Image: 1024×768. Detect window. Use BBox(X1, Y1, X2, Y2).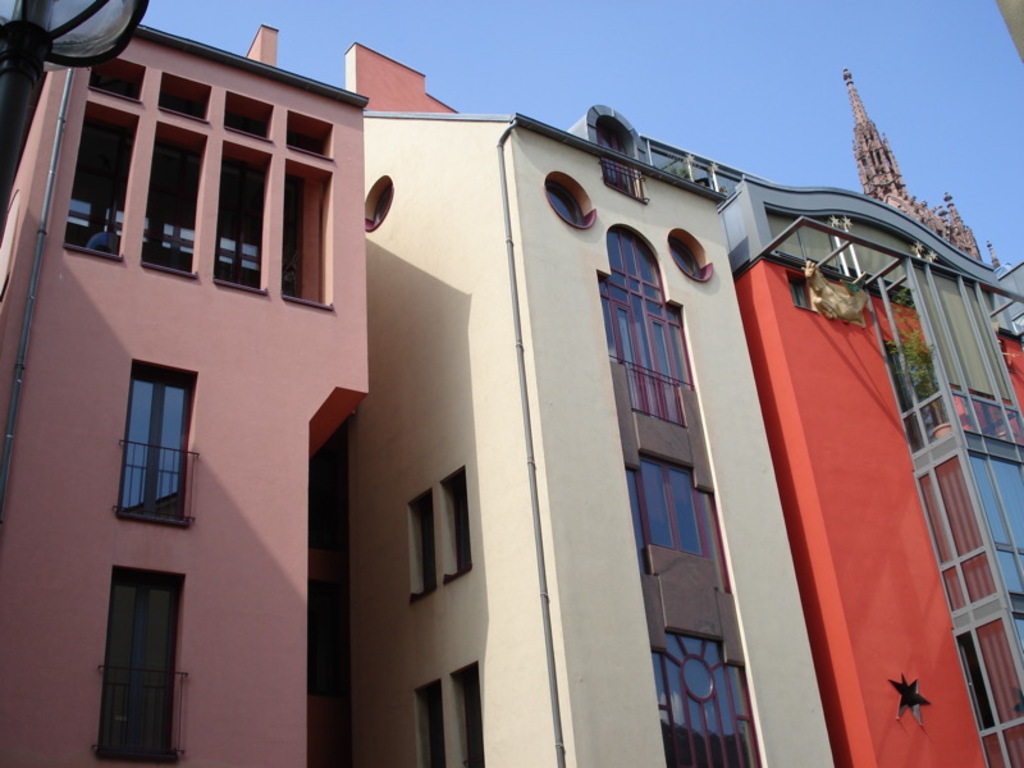
BBox(210, 147, 270, 291).
